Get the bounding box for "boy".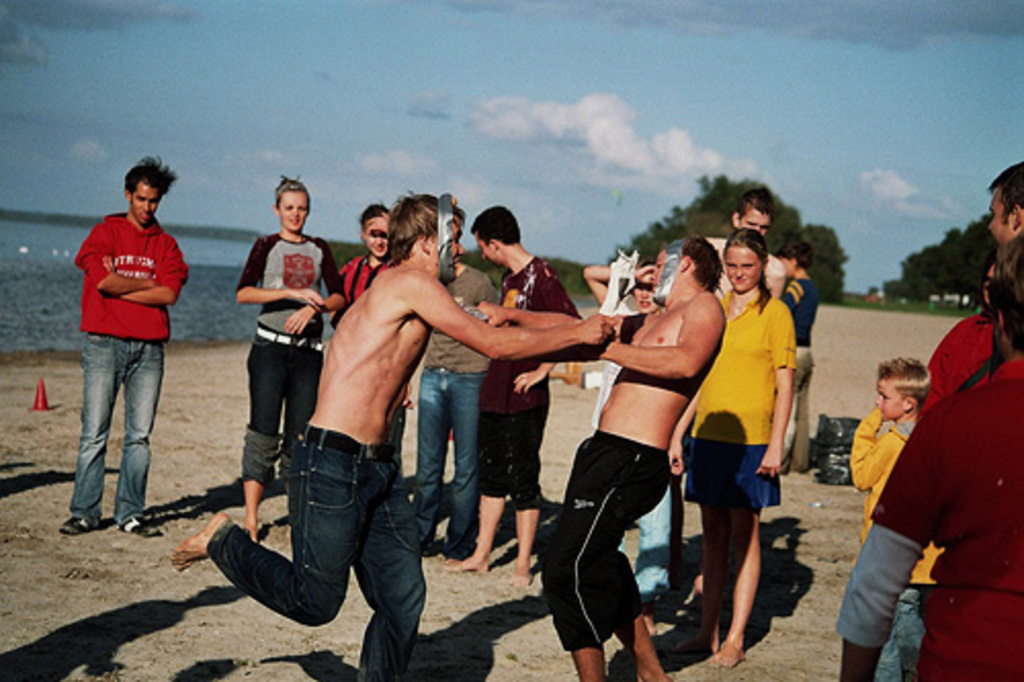
crop(446, 203, 582, 588).
